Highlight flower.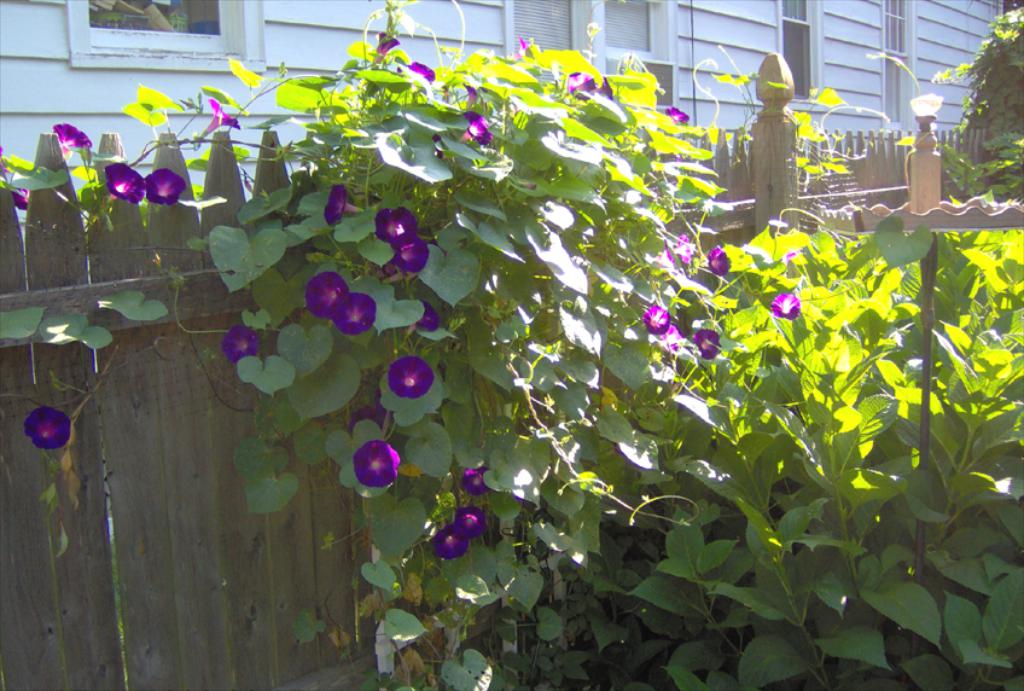
Highlighted region: l=665, t=101, r=692, b=121.
